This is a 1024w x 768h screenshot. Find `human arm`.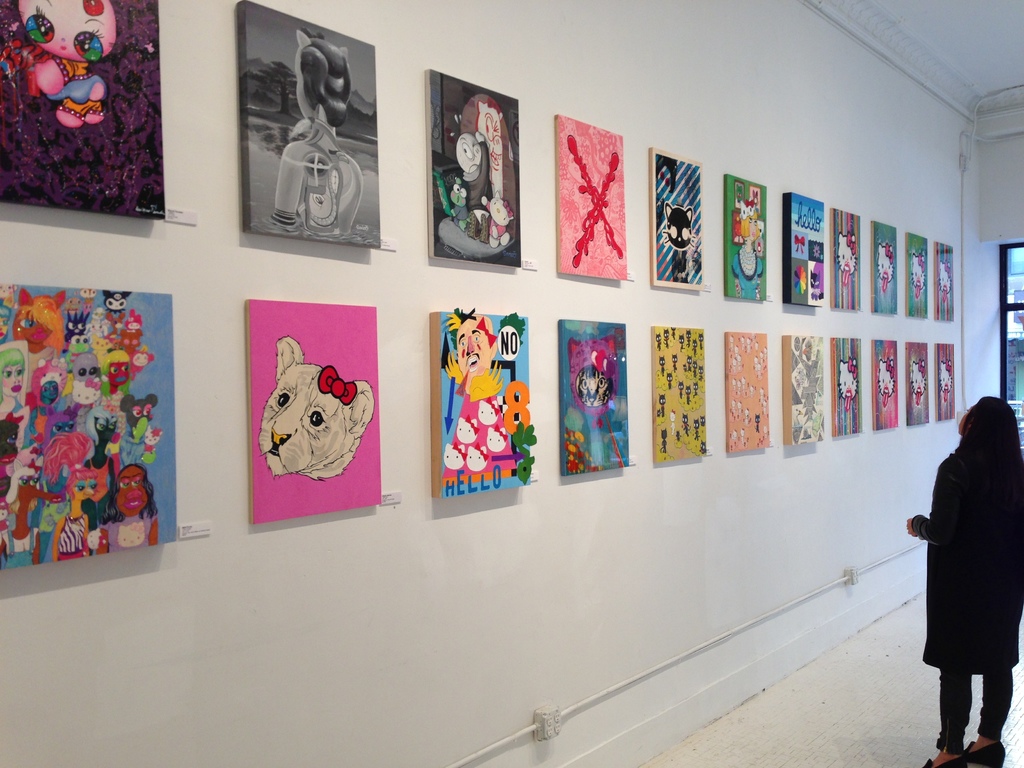
Bounding box: pyautogui.locateOnScreen(28, 407, 42, 442).
